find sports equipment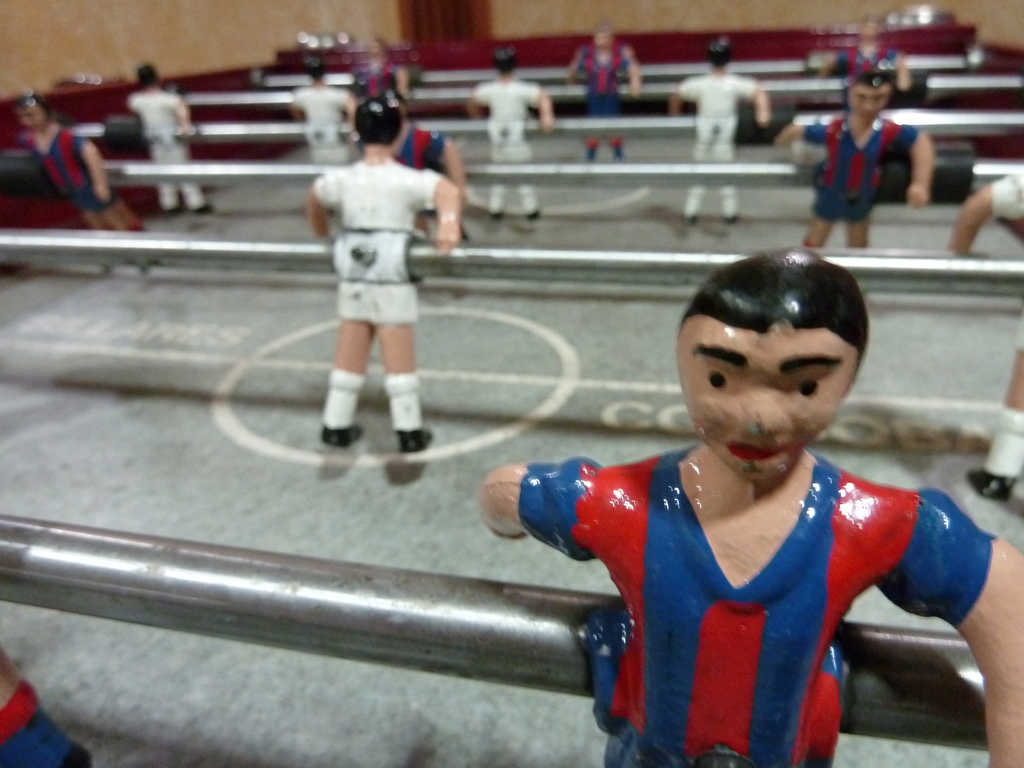
(left=395, top=425, right=432, bottom=450)
